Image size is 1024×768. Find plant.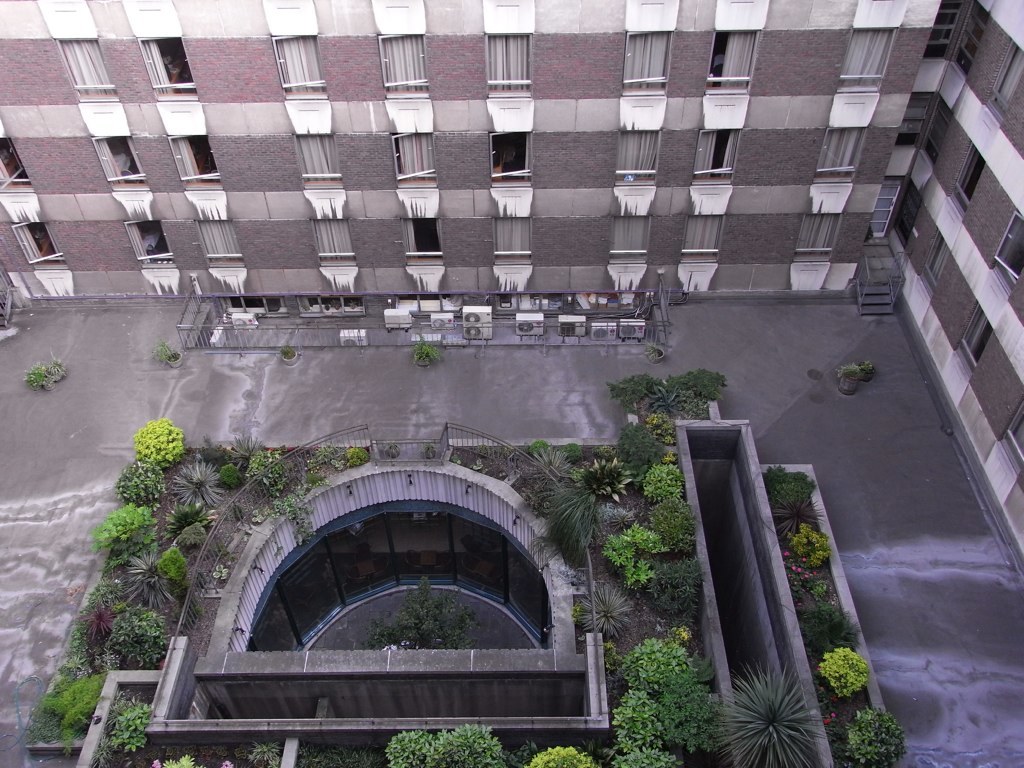
{"left": 386, "top": 728, "right": 511, "bottom": 767}.
